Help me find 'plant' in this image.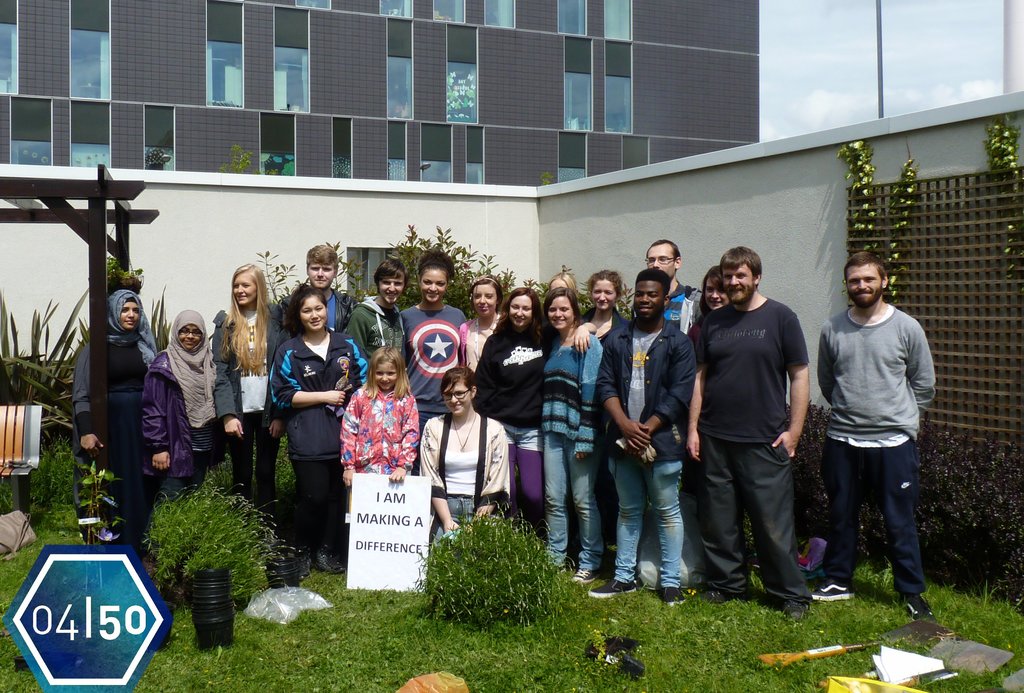
Found it: x1=219 y1=141 x2=268 y2=178.
